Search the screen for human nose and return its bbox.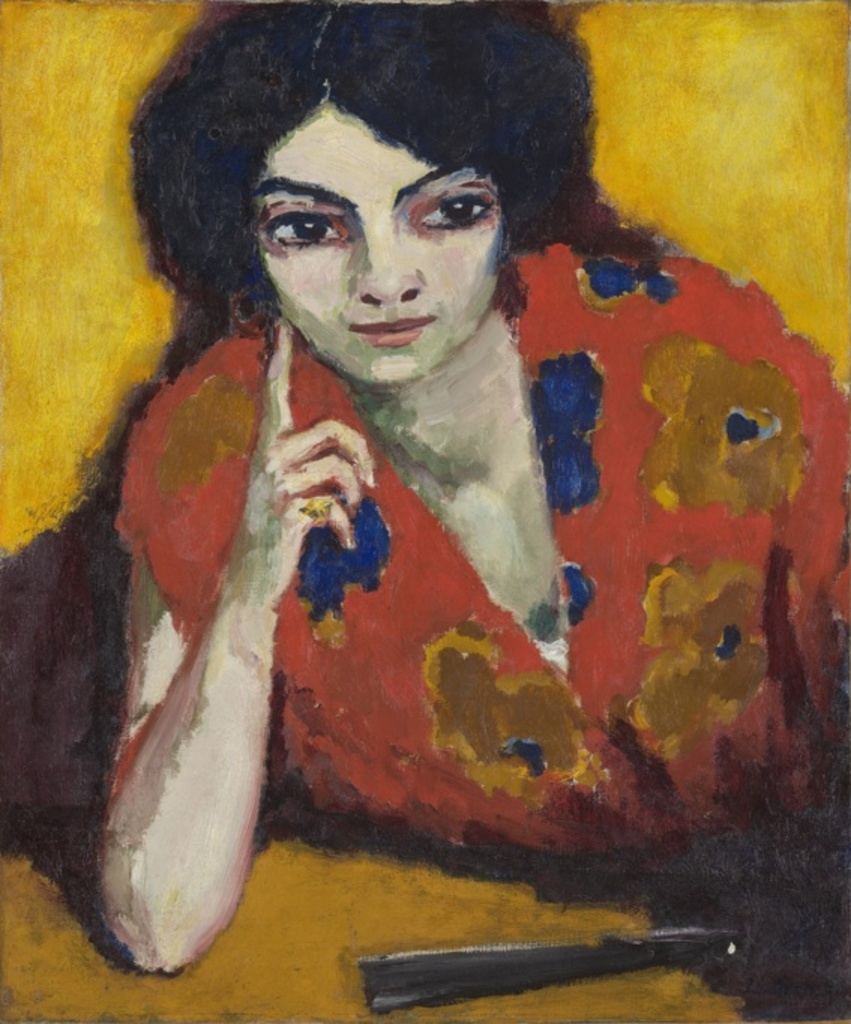
Found: {"x1": 341, "y1": 221, "x2": 426, "y2": 306}.
